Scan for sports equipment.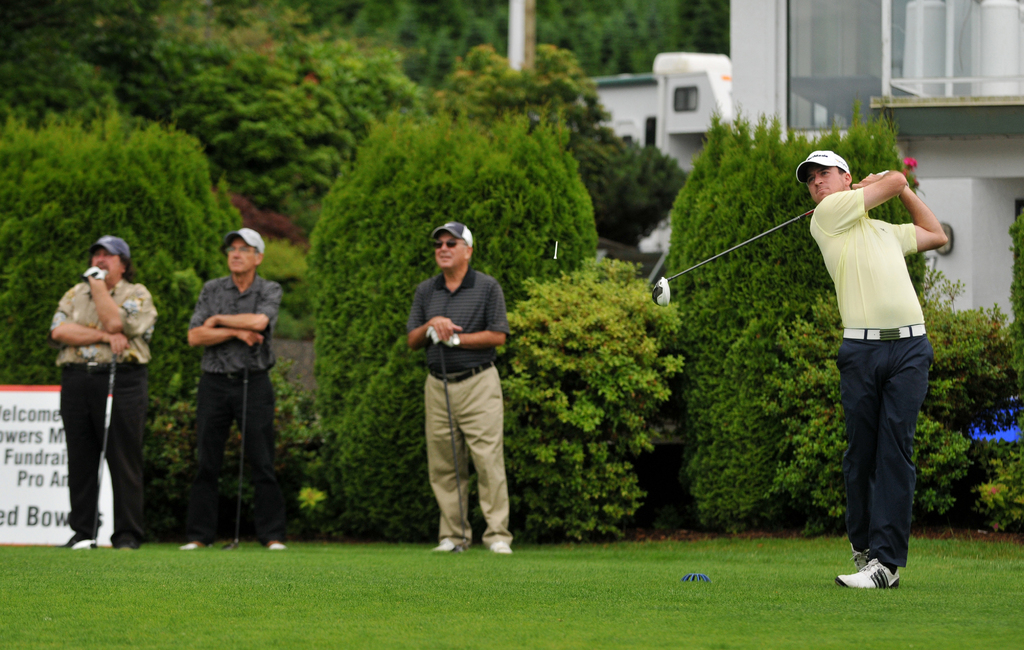
Scan result: left=486, top=531, right=519, bottom=556.
